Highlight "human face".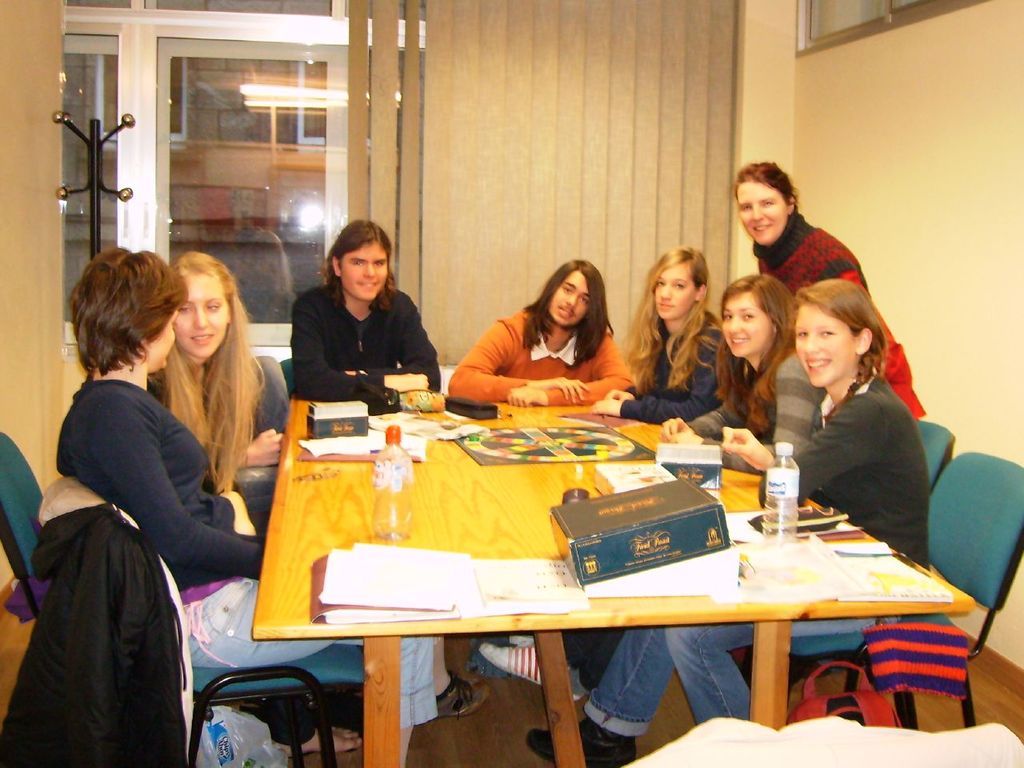
Highlighted region: 722,294,771,354.
